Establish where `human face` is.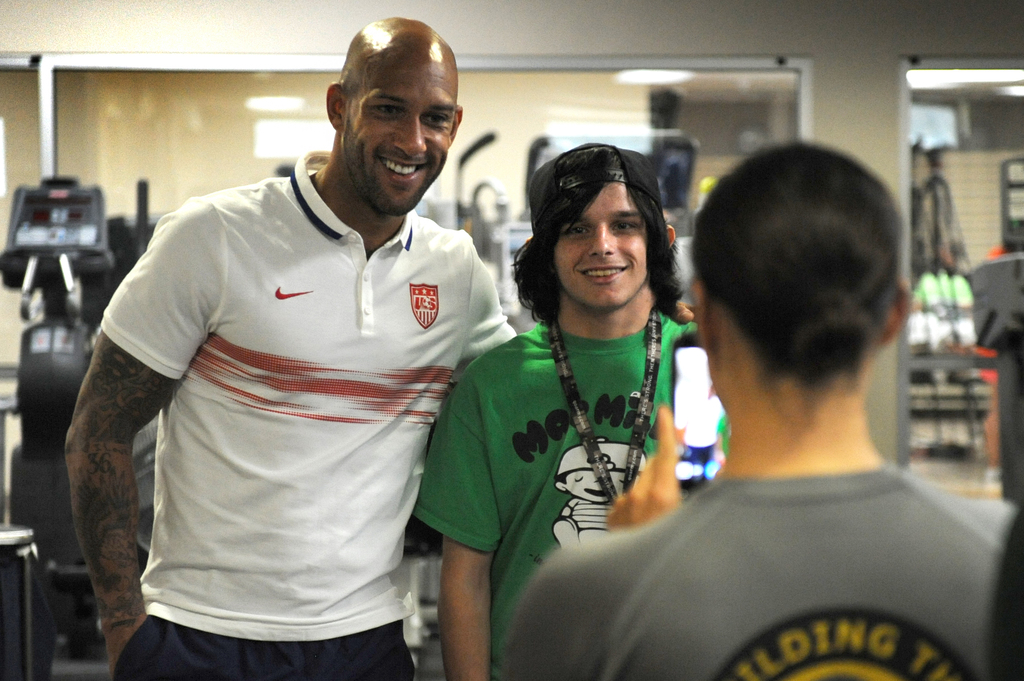
Established at locate(349, 52, 449, 212).
